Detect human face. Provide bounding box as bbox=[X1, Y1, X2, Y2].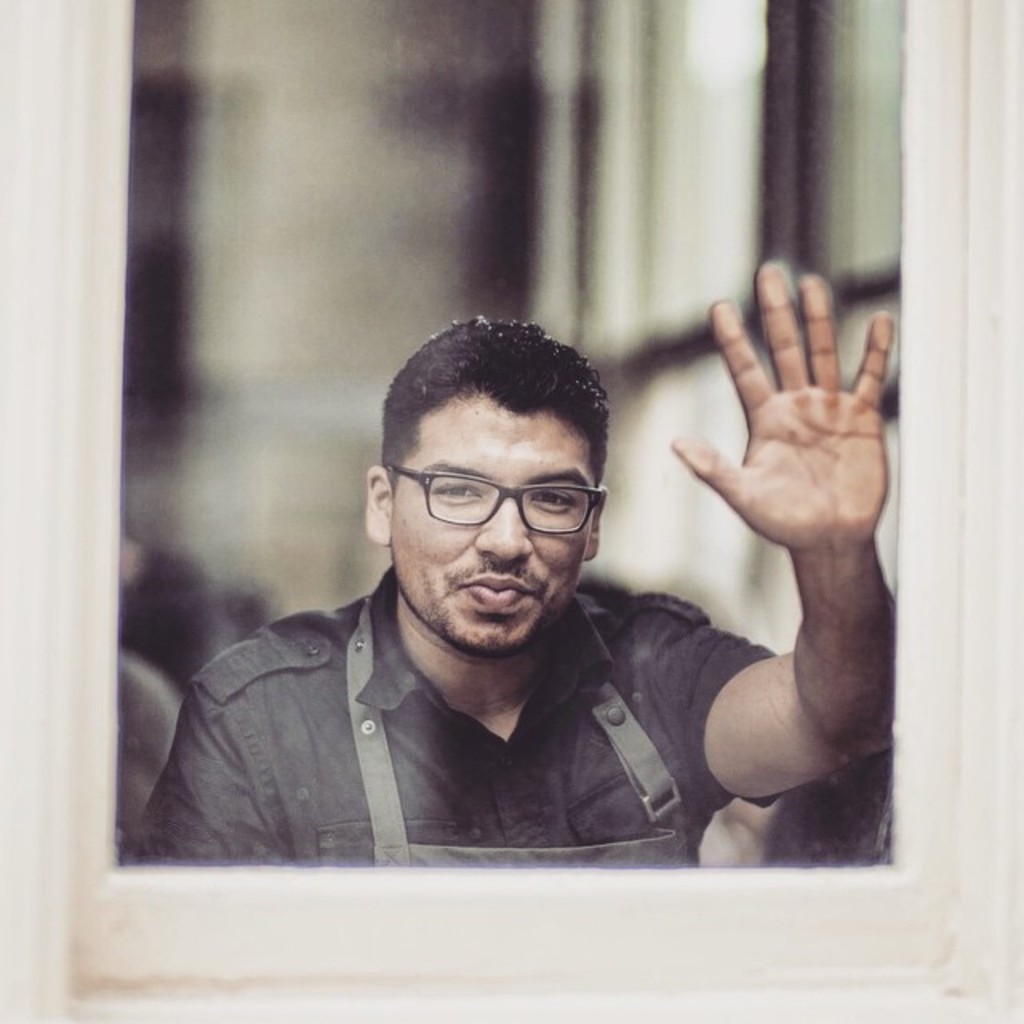
bbox=[390, 402, 592, 650].
